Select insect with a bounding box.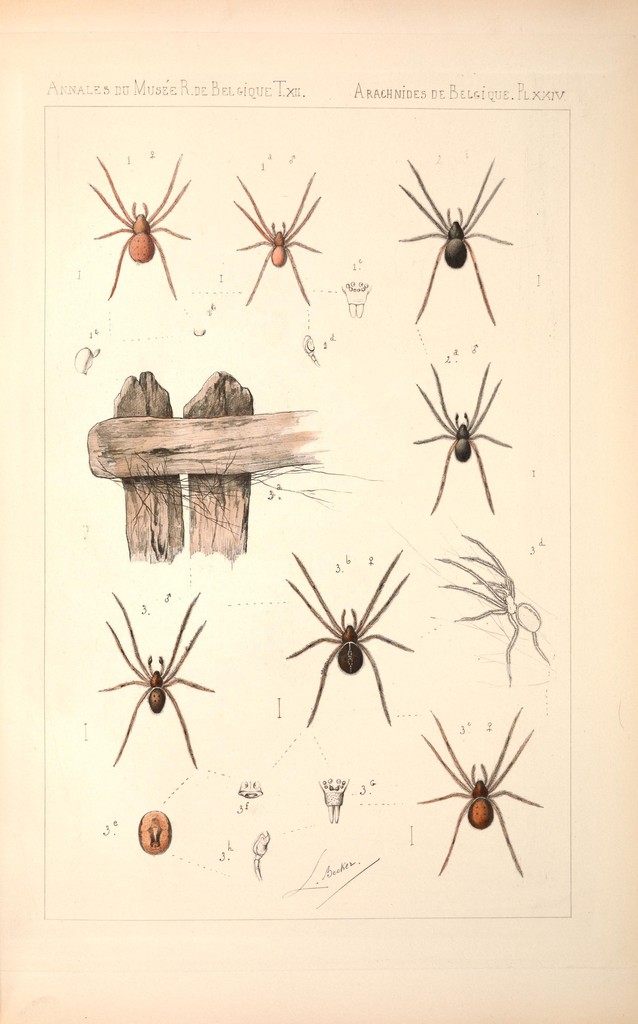
<region>436, 532, 551, 688</region>.
